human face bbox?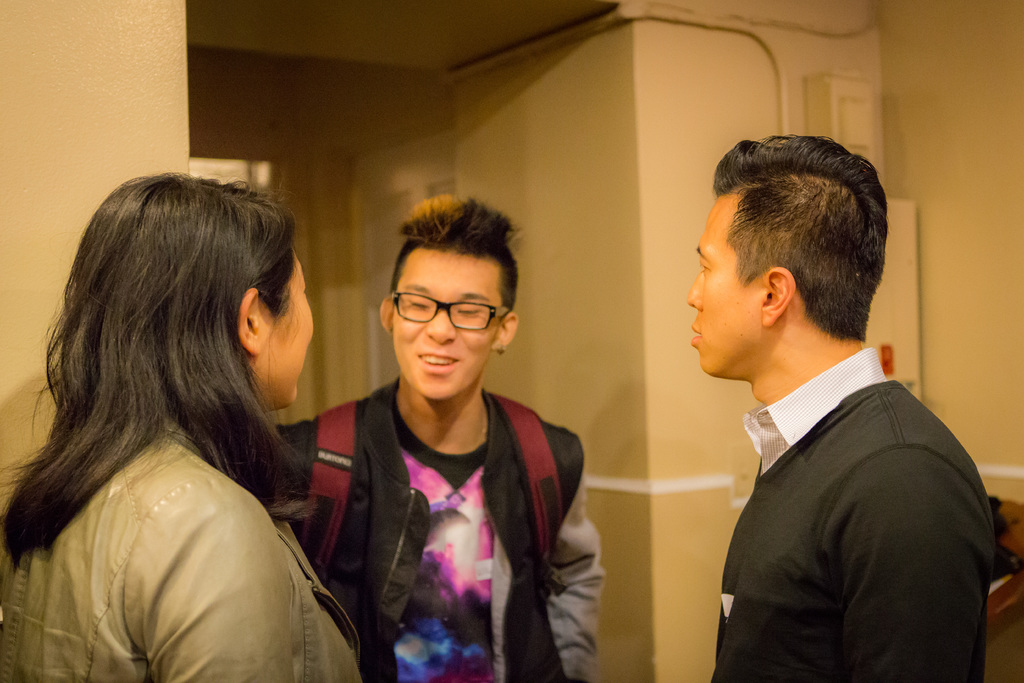
<box>244,251,317,409</box>
